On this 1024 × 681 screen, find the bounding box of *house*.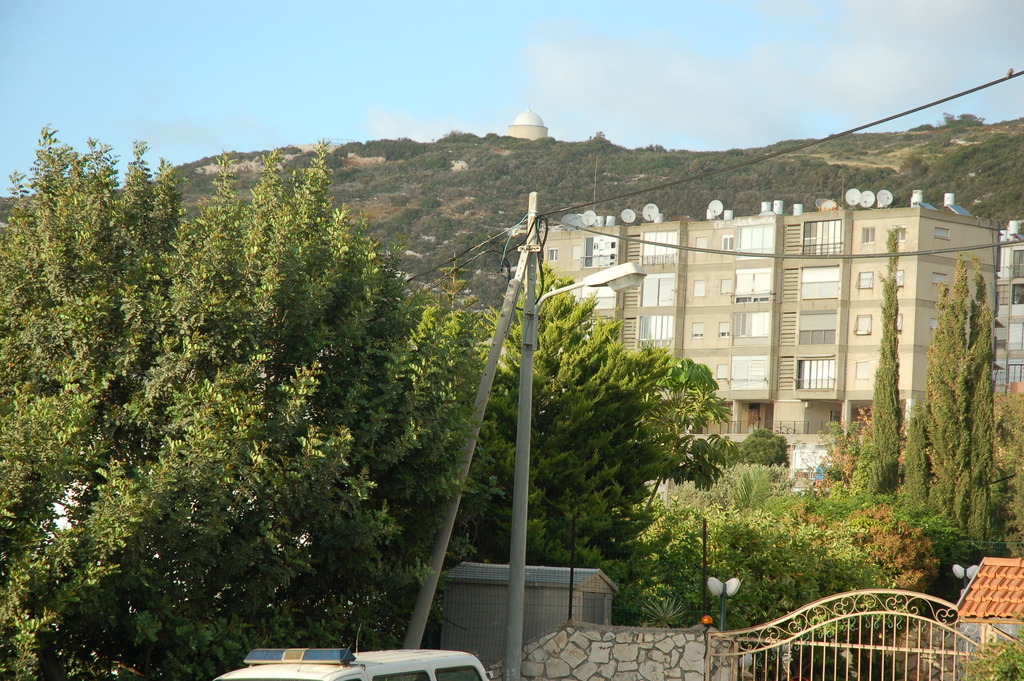
Bounding box: left=951, top=556, right=1023, bottom=663.
